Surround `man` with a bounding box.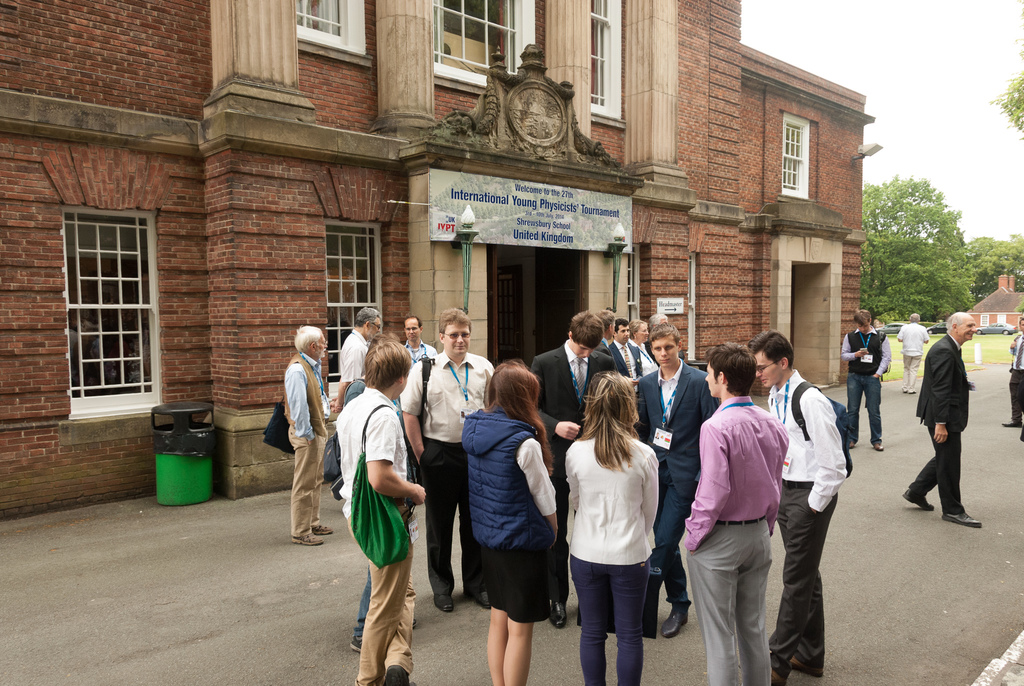
bbox(680, 341, 786, 685).
